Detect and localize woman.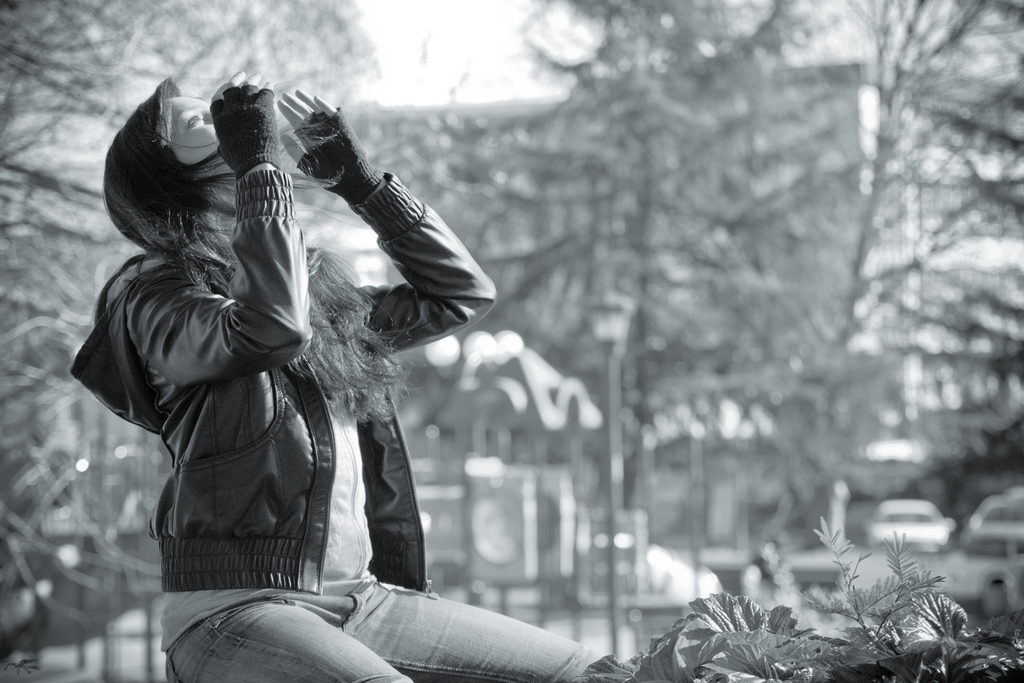
Localized at 79 44 529 671.
